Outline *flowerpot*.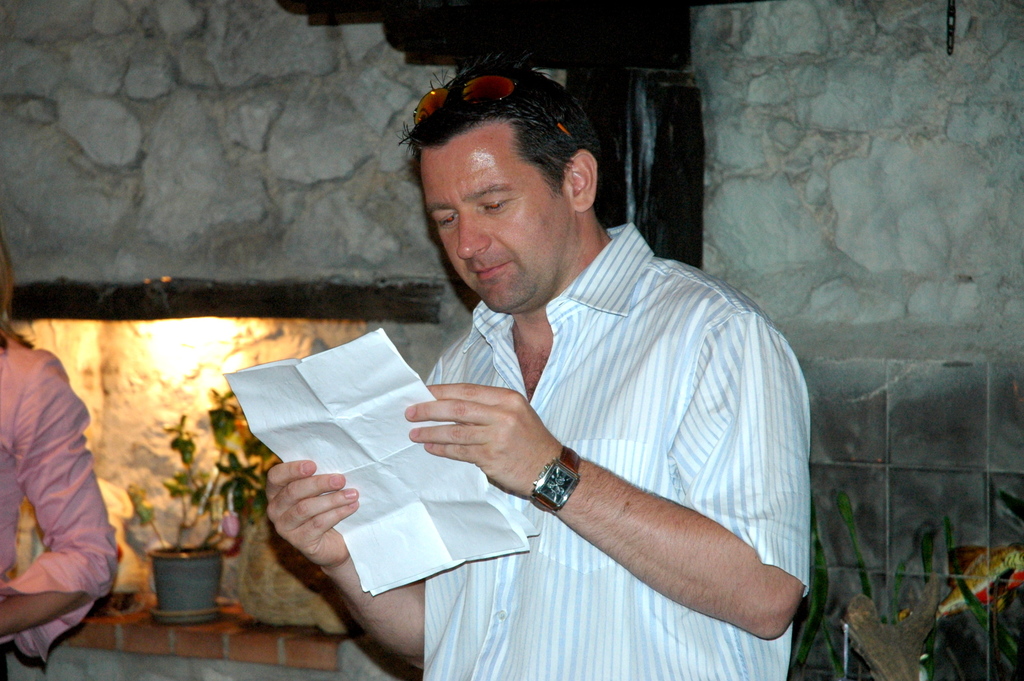
Outline: <bbox>145, 541, 221, 620</bbox>.
